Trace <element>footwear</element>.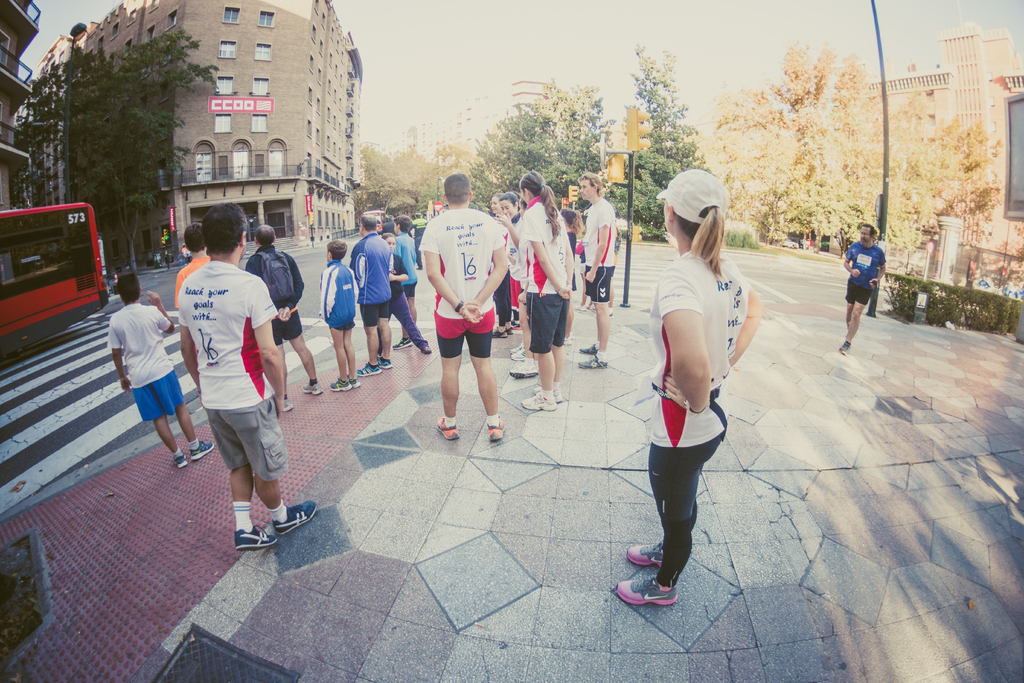
Traced to 488, 325, 508, 339.
